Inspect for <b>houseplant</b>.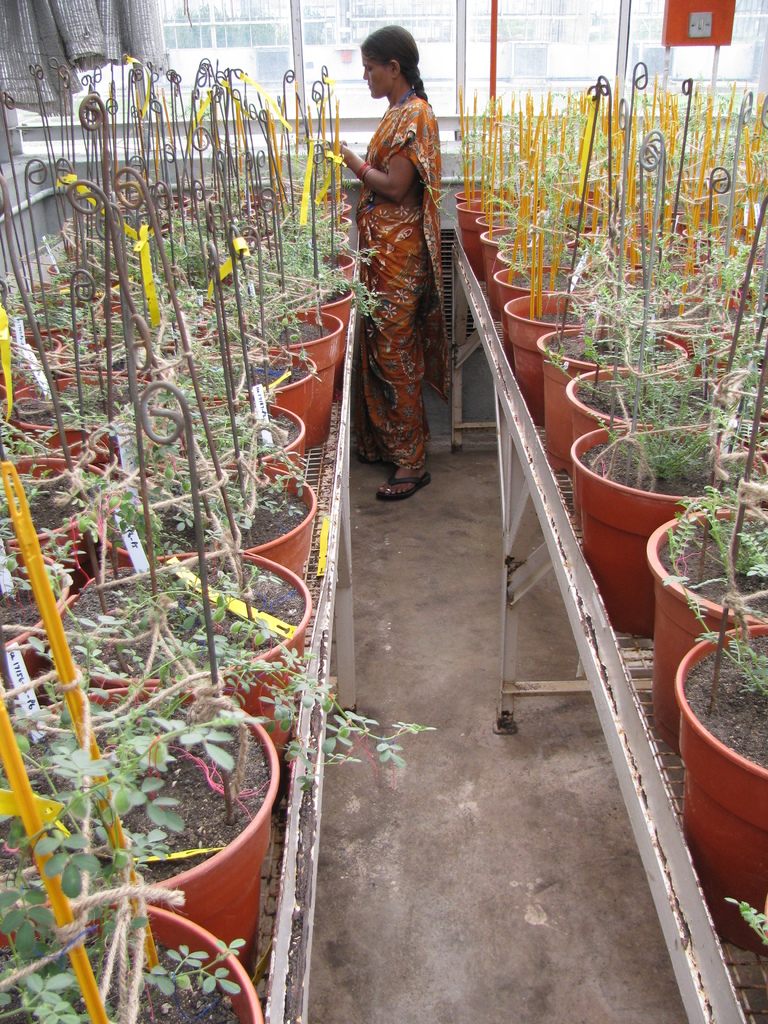
Inspection: region(556, 330, 764, 637).
